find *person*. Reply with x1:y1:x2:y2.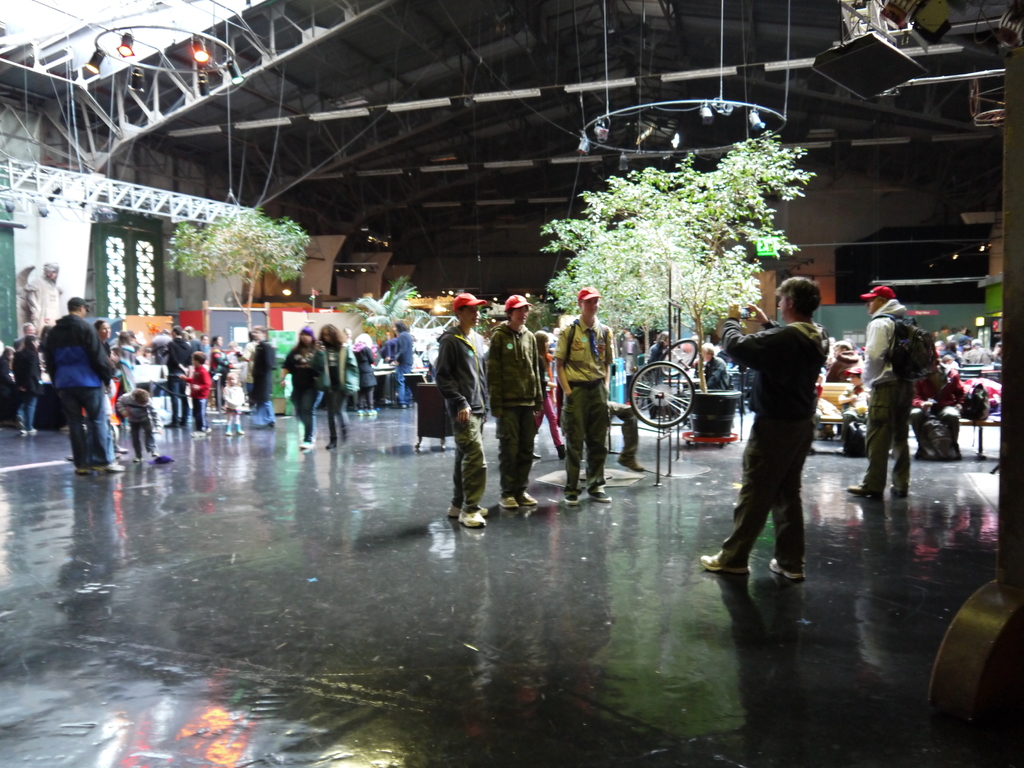
116:390:157:462.
